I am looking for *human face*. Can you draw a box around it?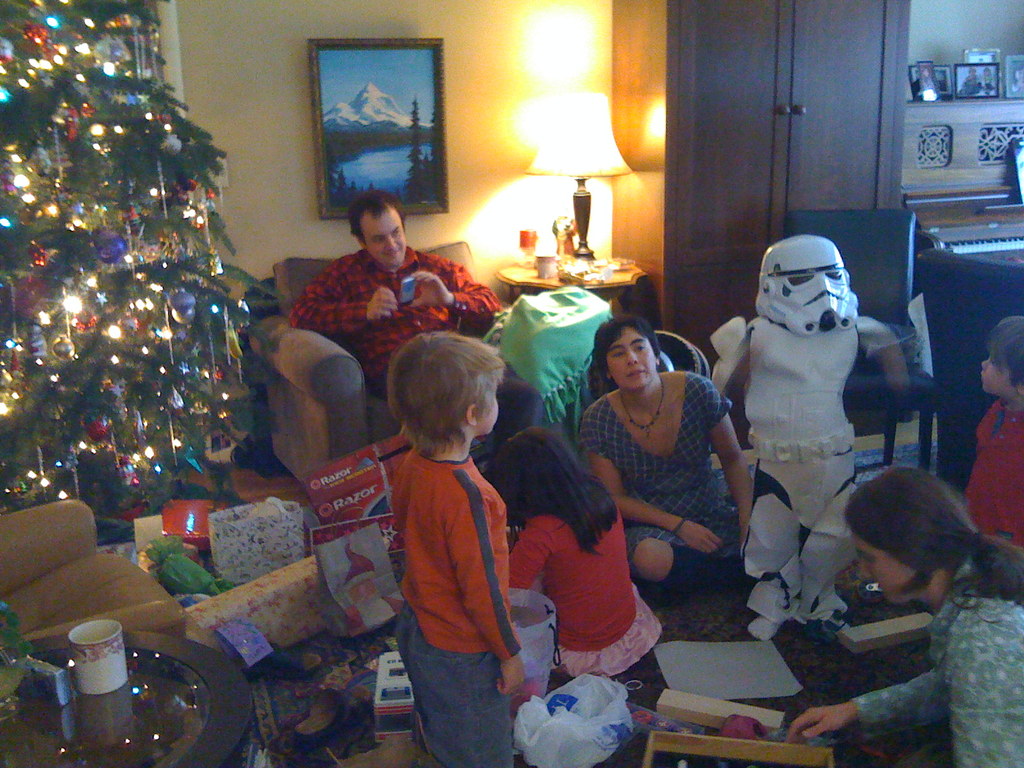
Sure, the bounding box is <bbox>981, 351, 1017, 397</bbox>.
